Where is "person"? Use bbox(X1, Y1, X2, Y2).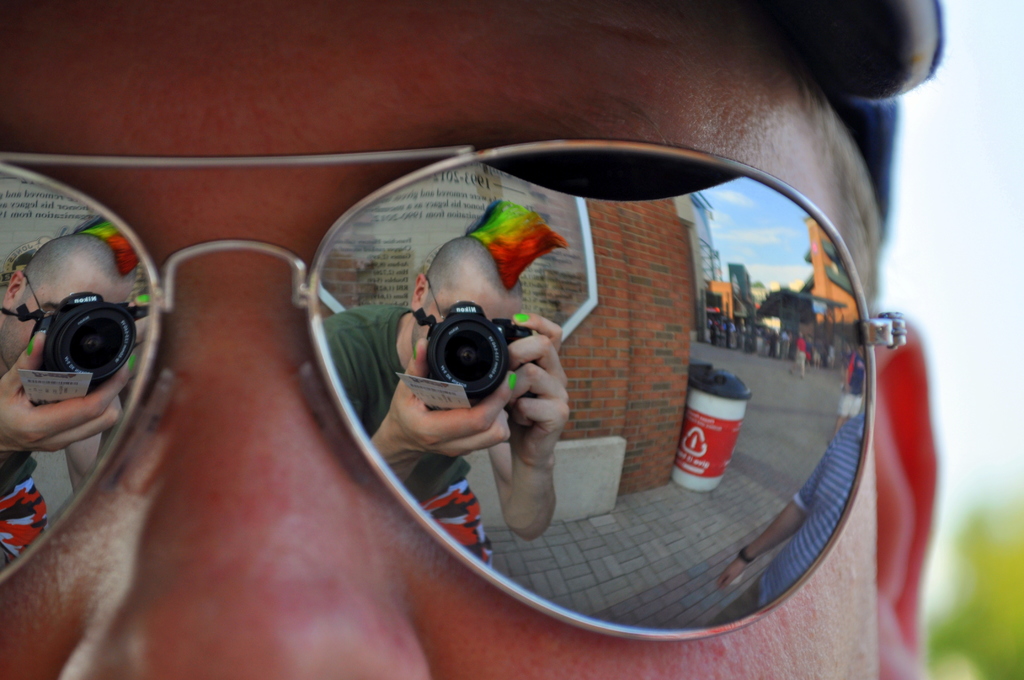
bbox(0, 0, 943, 679).
